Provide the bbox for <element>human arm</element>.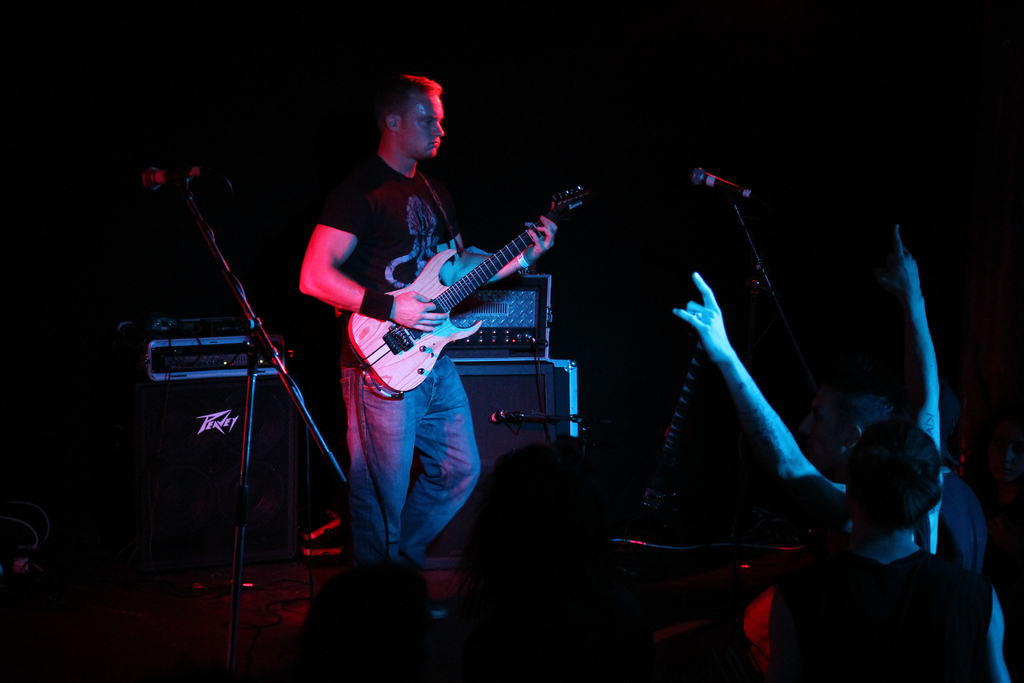
box(443, 211, 559, 288).
